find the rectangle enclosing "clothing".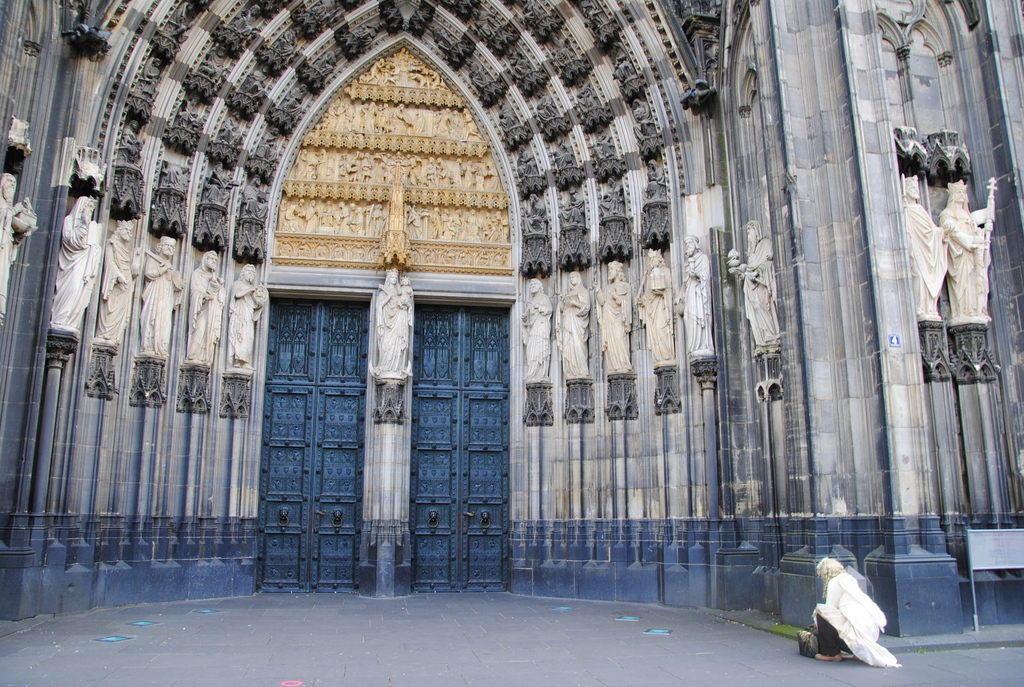
select_region(518, 294, 555, 378).
